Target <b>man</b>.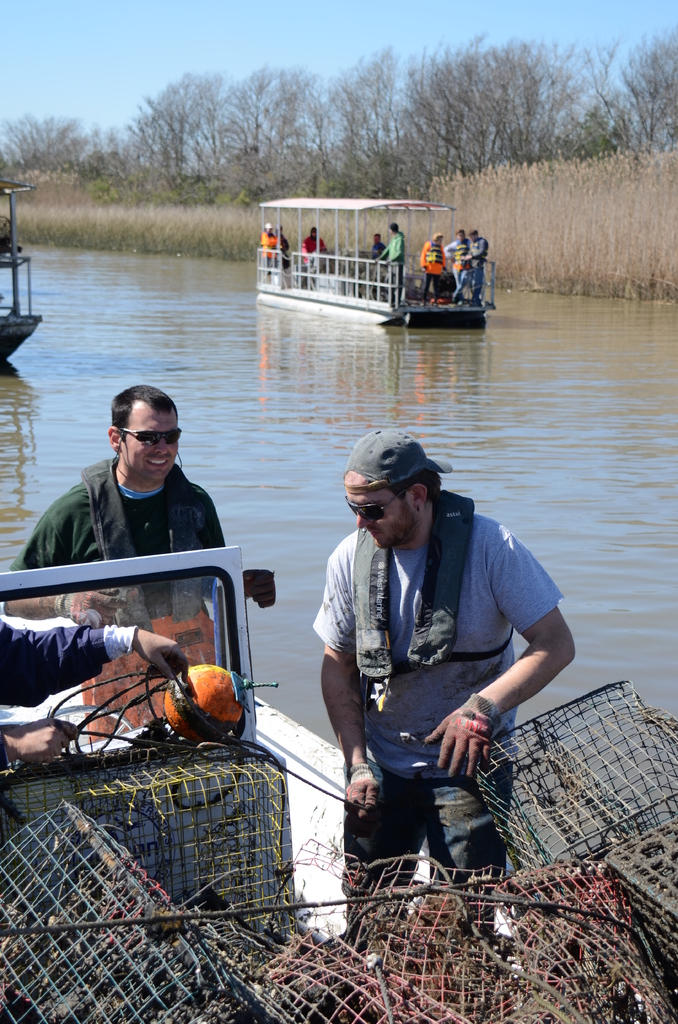
Target region: region(1, 381, 238, 659).
